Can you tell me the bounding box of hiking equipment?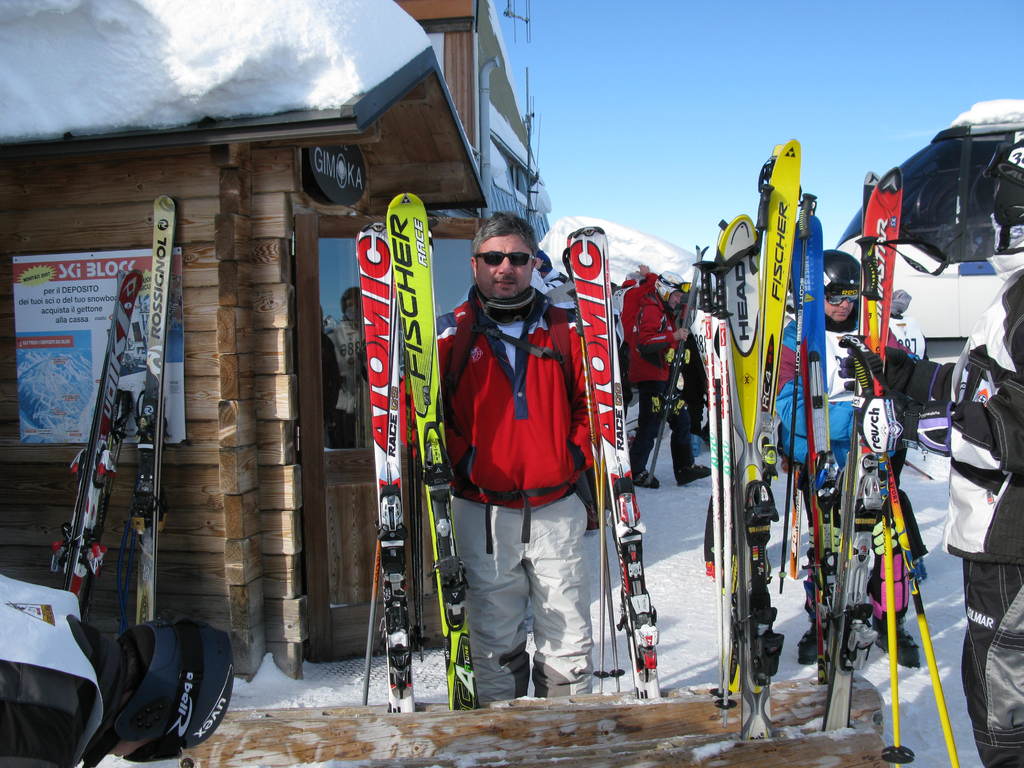
box(620, 271, 643, 287).
